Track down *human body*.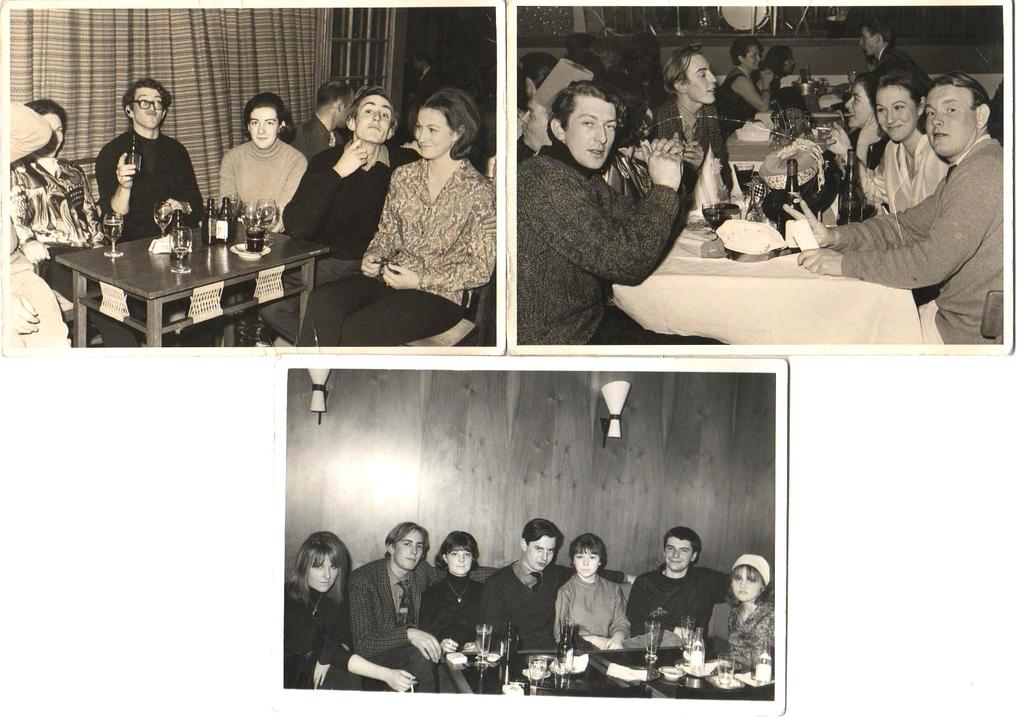
Tracked to 280,585,415,689.
